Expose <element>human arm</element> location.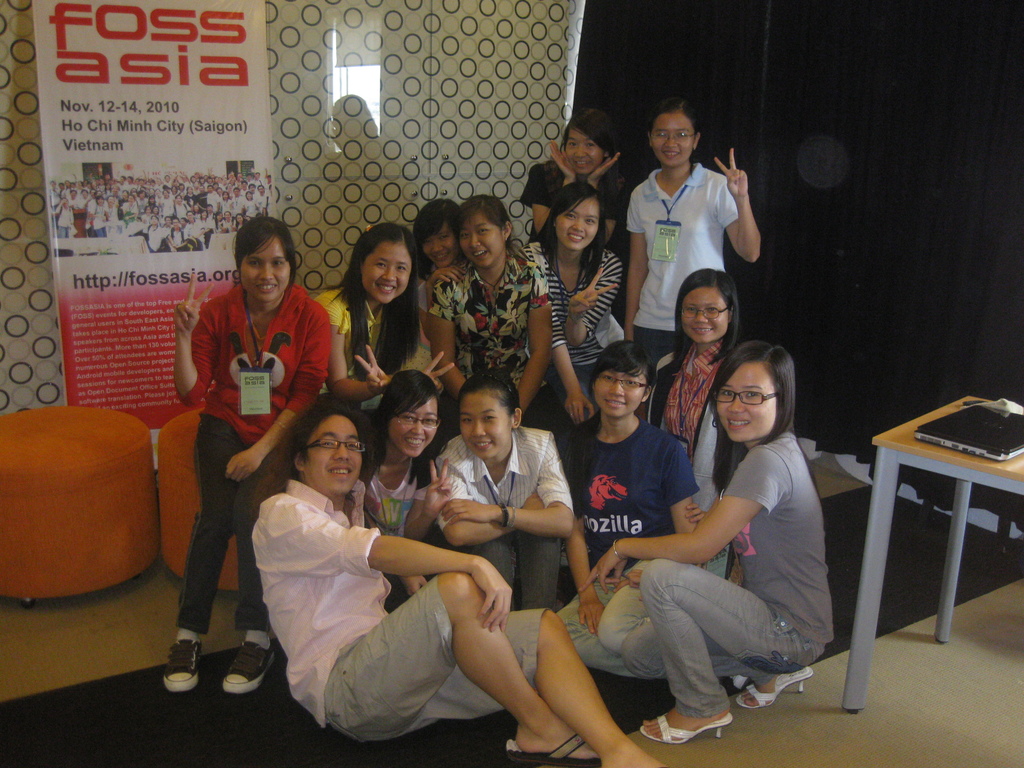
Exposed at box(419, 306, 450, 393).
